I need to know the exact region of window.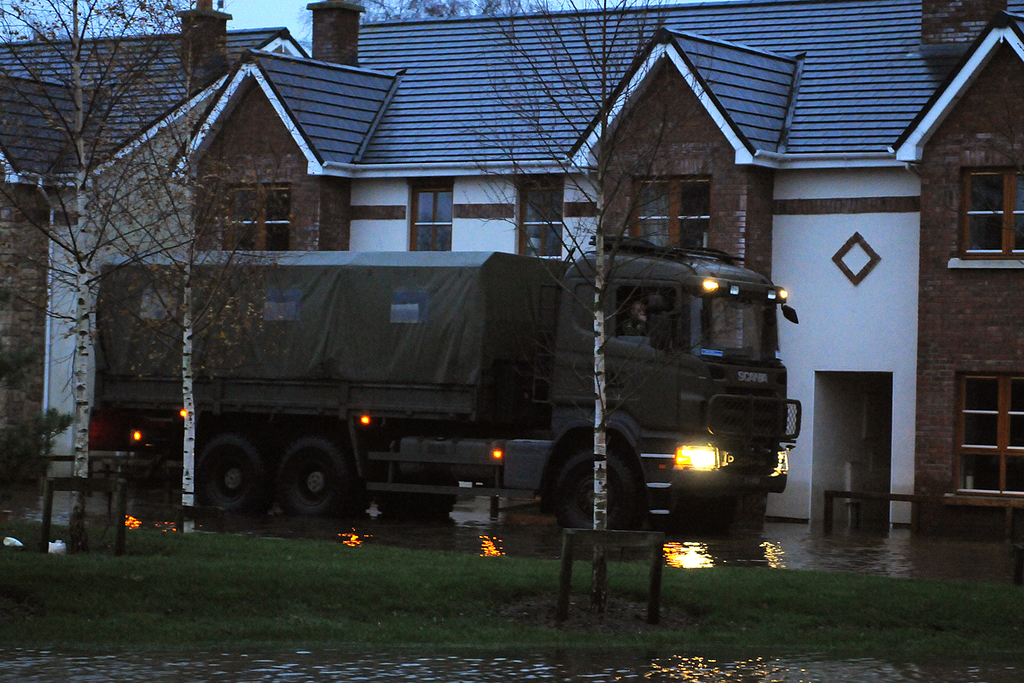
Region: Rect(223, 182, 292, 254).
